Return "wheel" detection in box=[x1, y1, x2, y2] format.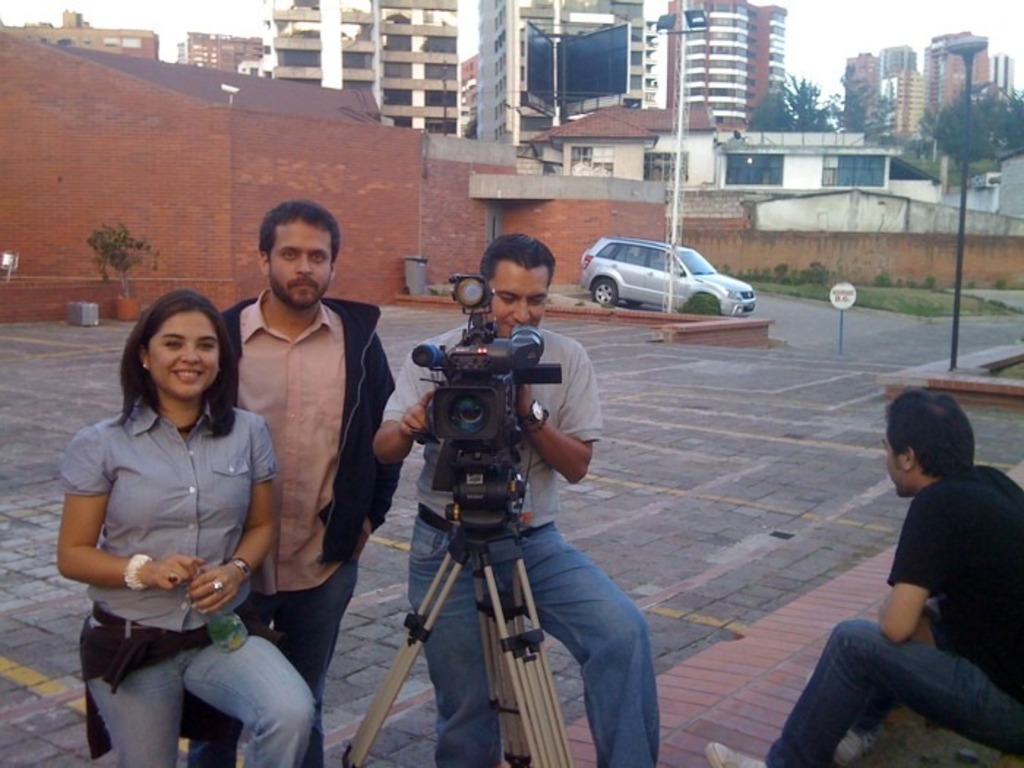
box=[585, 282, 613, 303].
